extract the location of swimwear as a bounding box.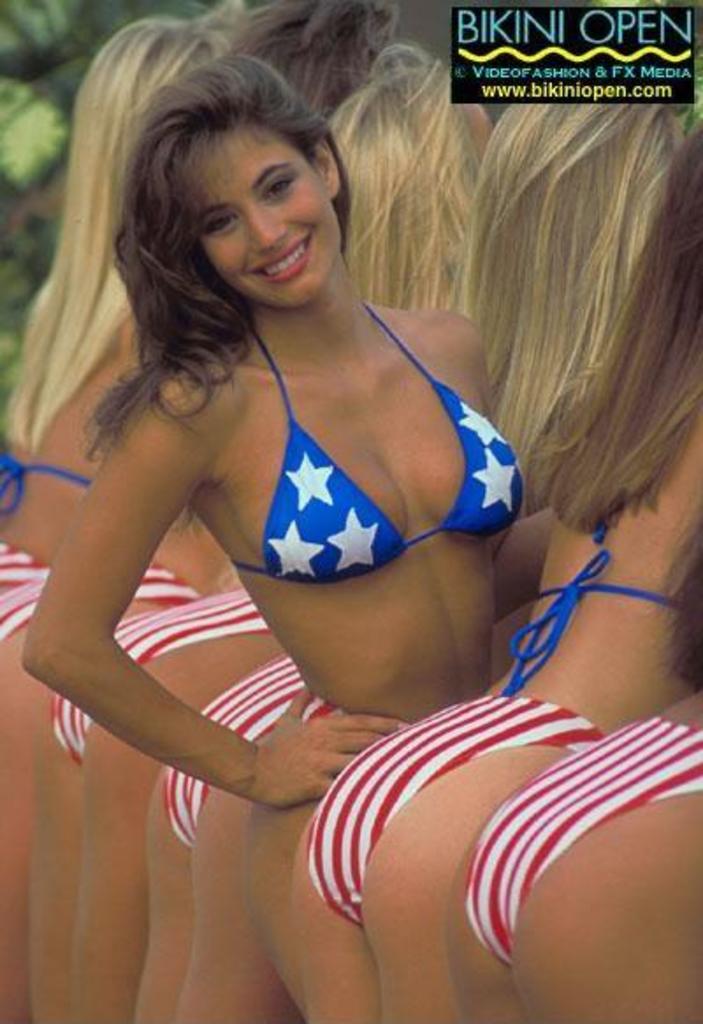
504/511/689/694.
